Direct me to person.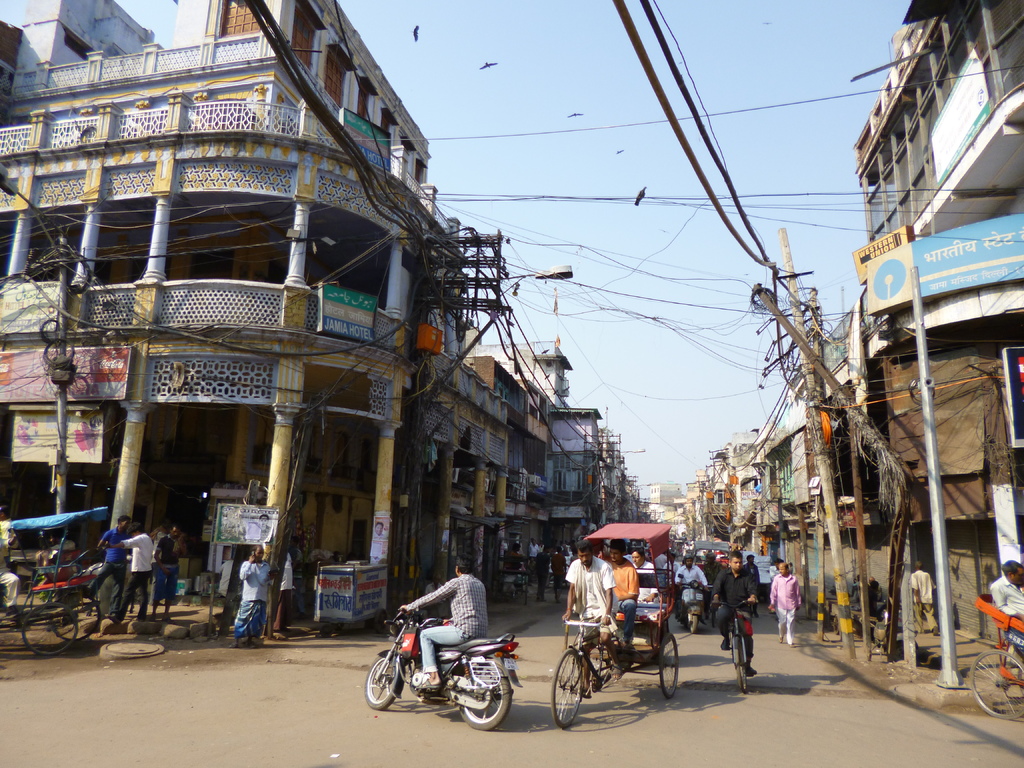
Direction: 219, 538, 273, 673.
